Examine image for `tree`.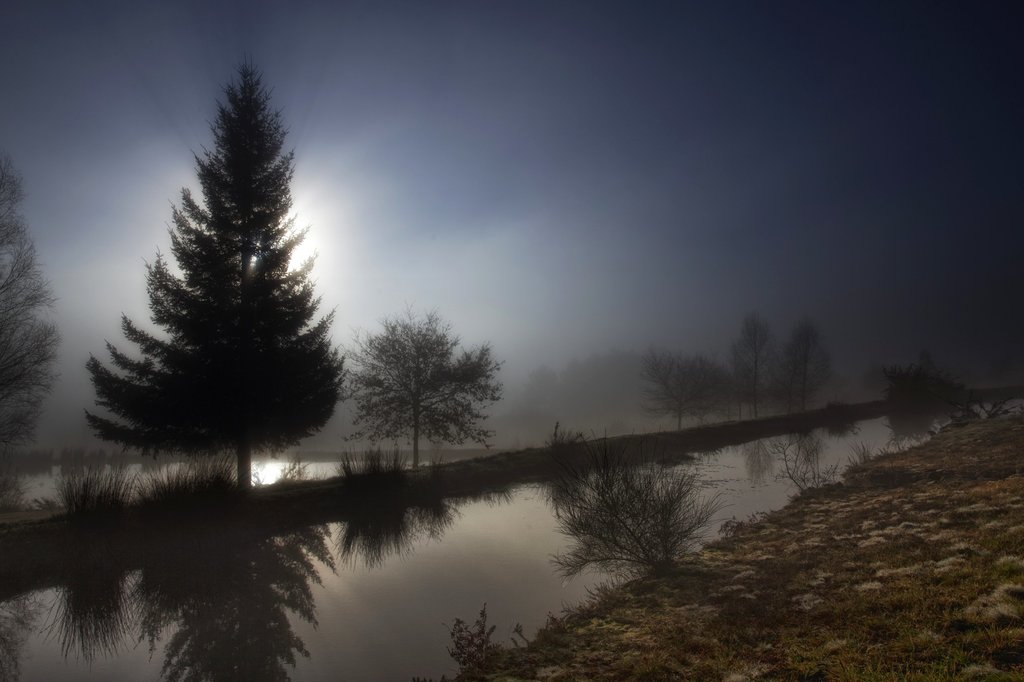
Examination result: (x1=342, y1=309, x2=499, y2=473).
